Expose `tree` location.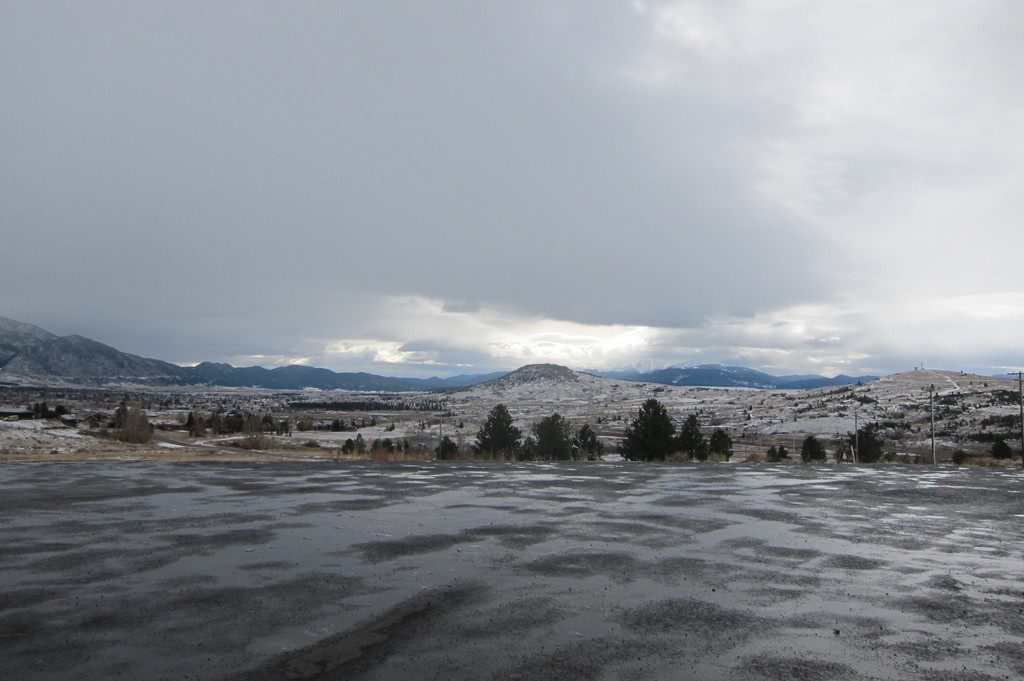
Exposed at x1=989 y1=435 x2=1014 y2=460.
